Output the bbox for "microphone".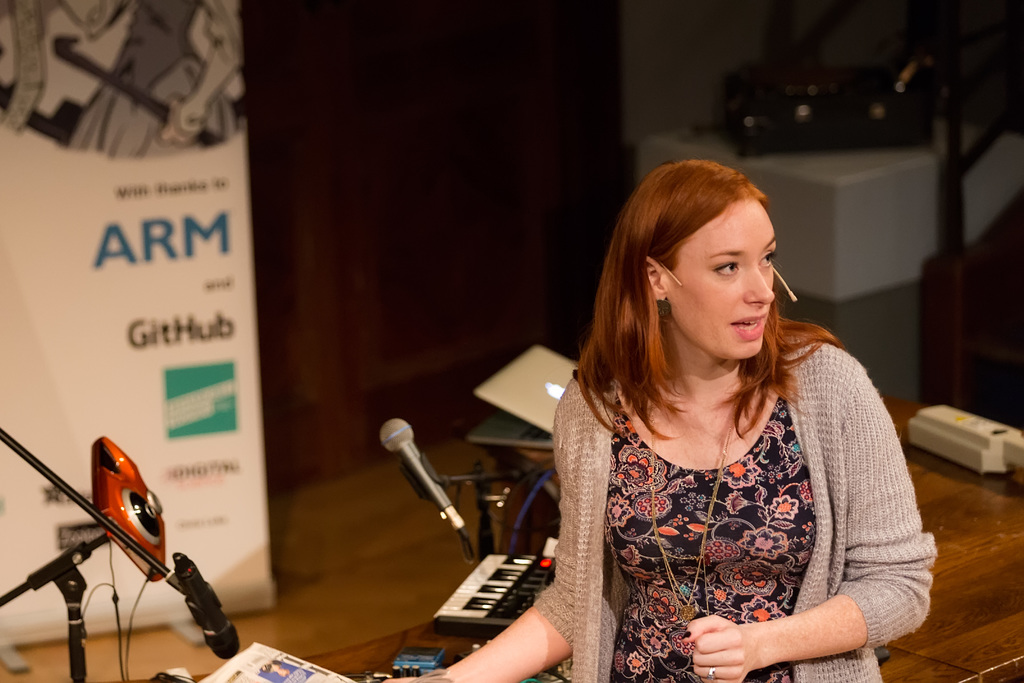
crop(785, 290, 797, 304).
